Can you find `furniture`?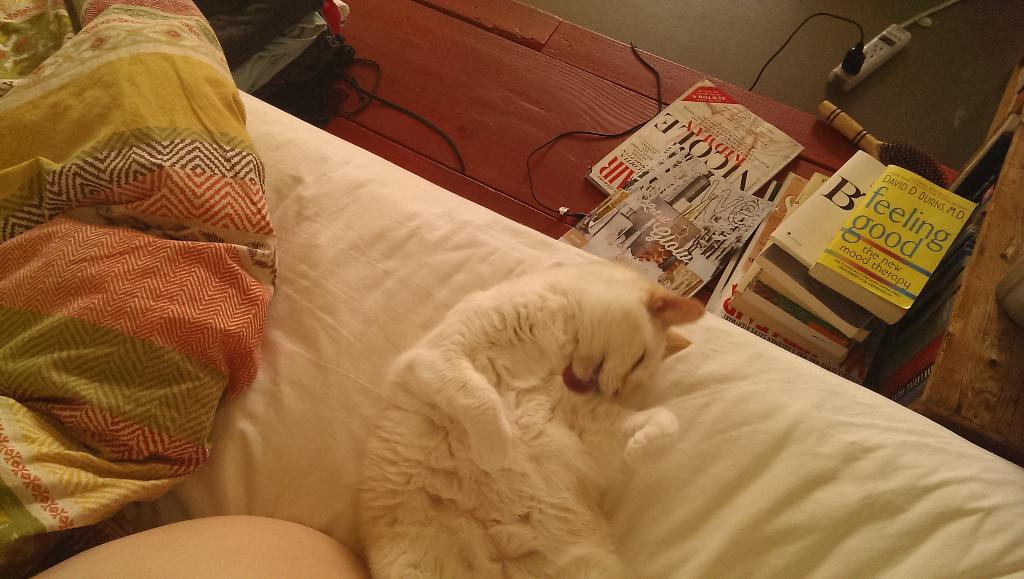
Yes, bounding box: 296, 0, 960, 389.
